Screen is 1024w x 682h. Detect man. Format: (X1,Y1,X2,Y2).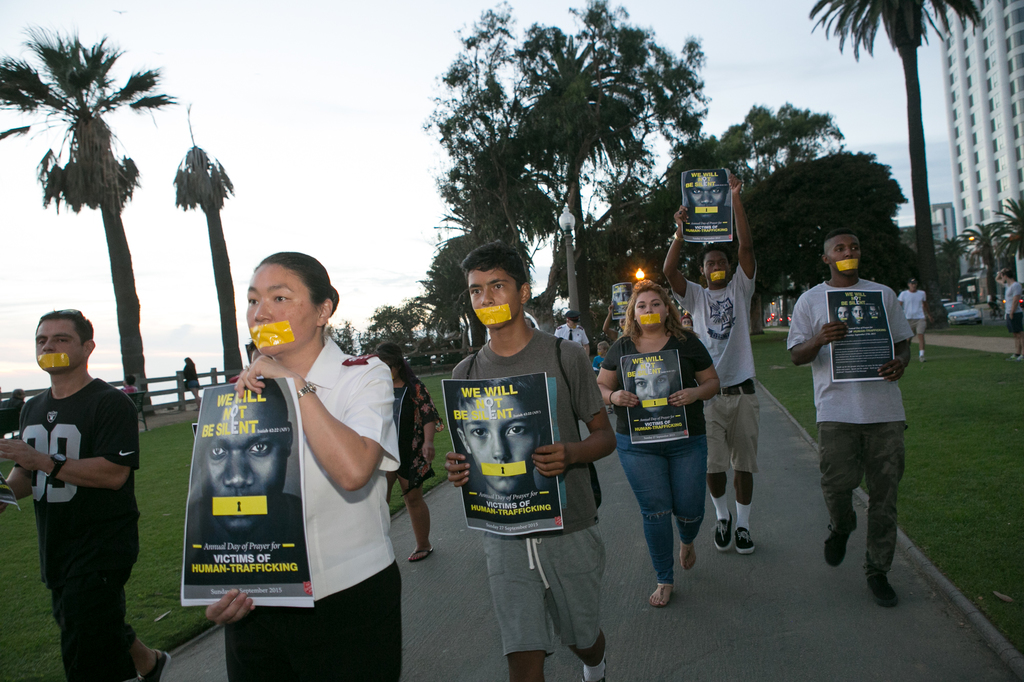
(786,228,911,608).
